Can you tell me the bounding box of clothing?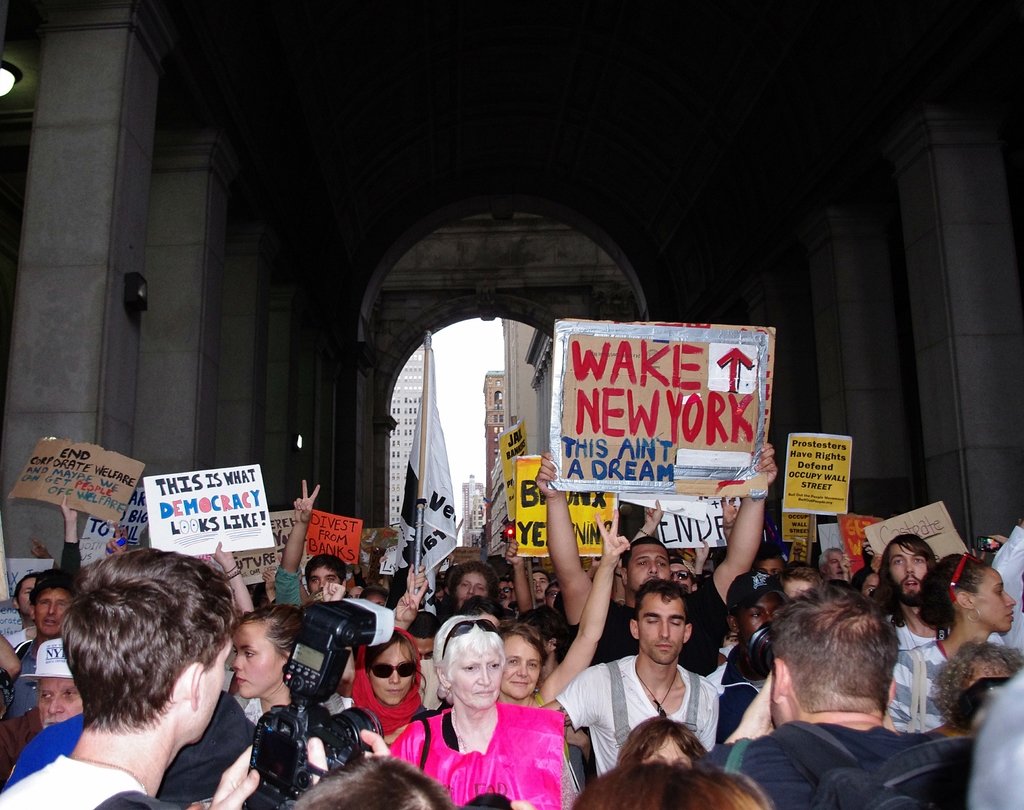
bbox=(557, 661, 720, 772).
